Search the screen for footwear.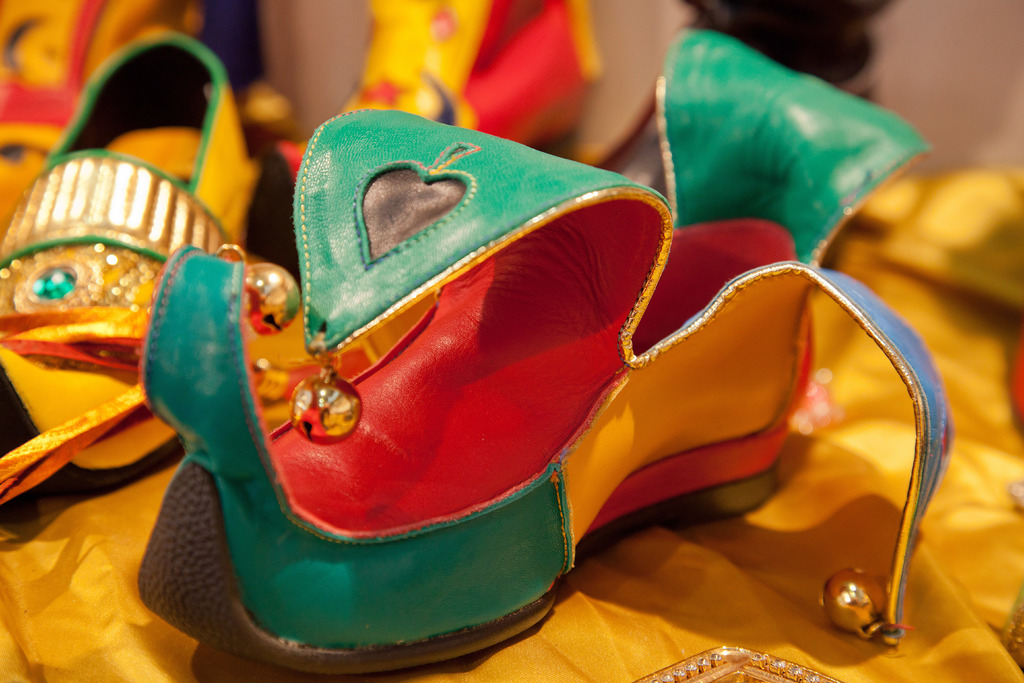
Found at Rect(0, 28, 262, 491).
